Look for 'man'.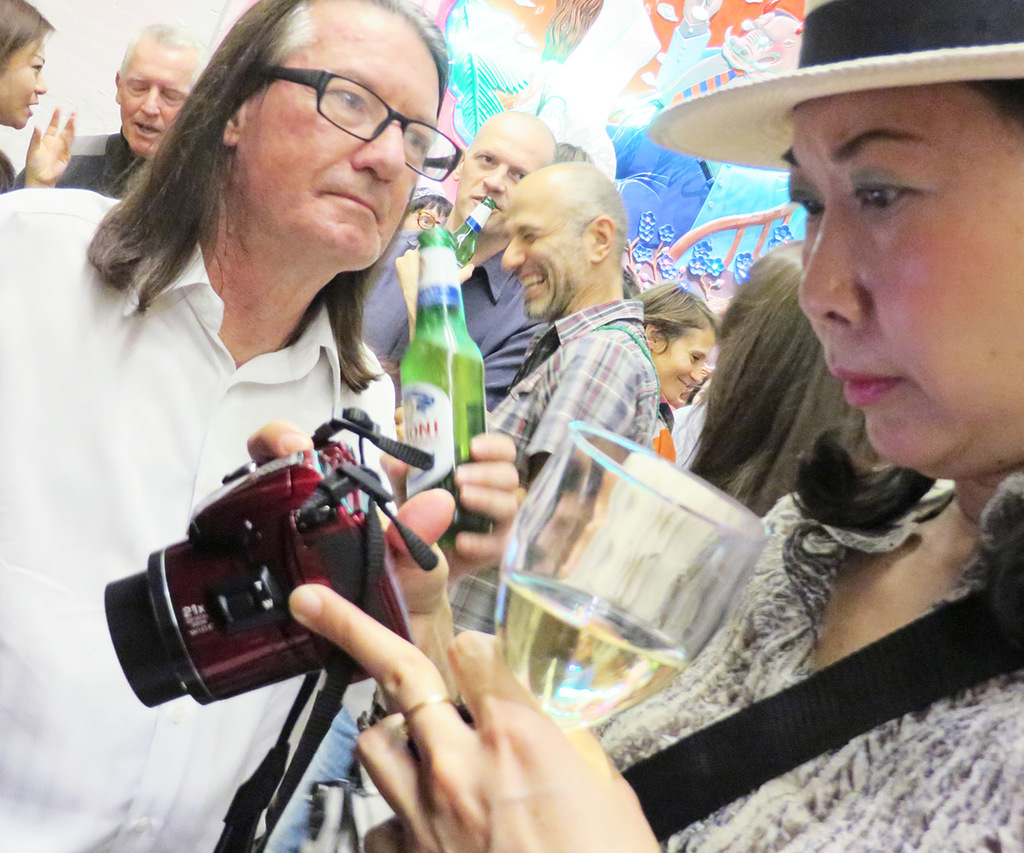
Found: box=[401, 194, 453, 233].
